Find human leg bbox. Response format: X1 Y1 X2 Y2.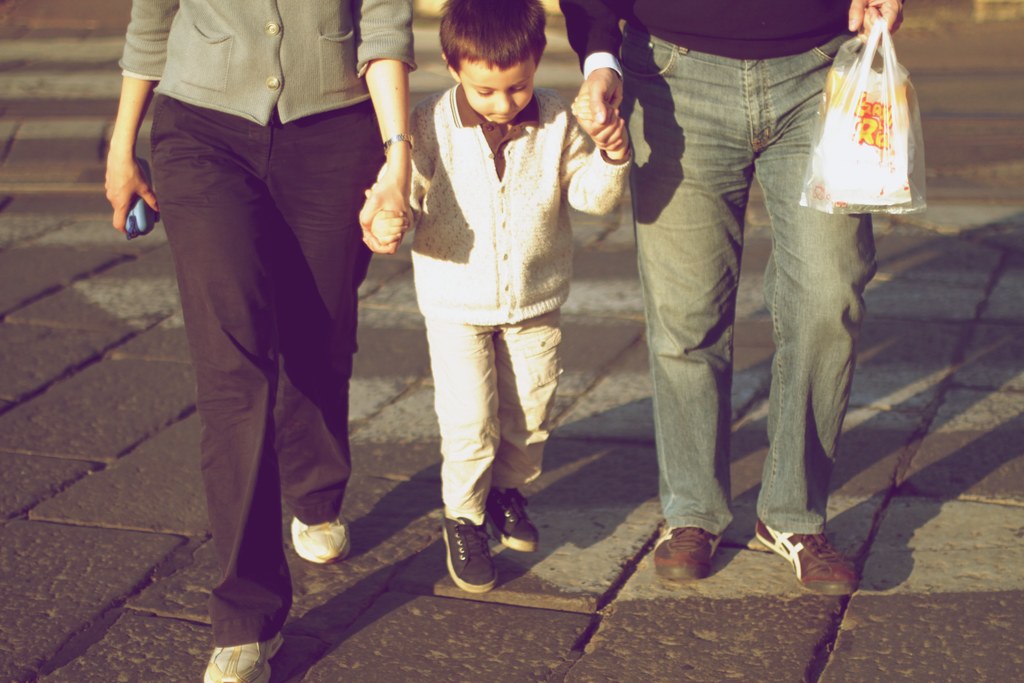
426 320 561 591.
